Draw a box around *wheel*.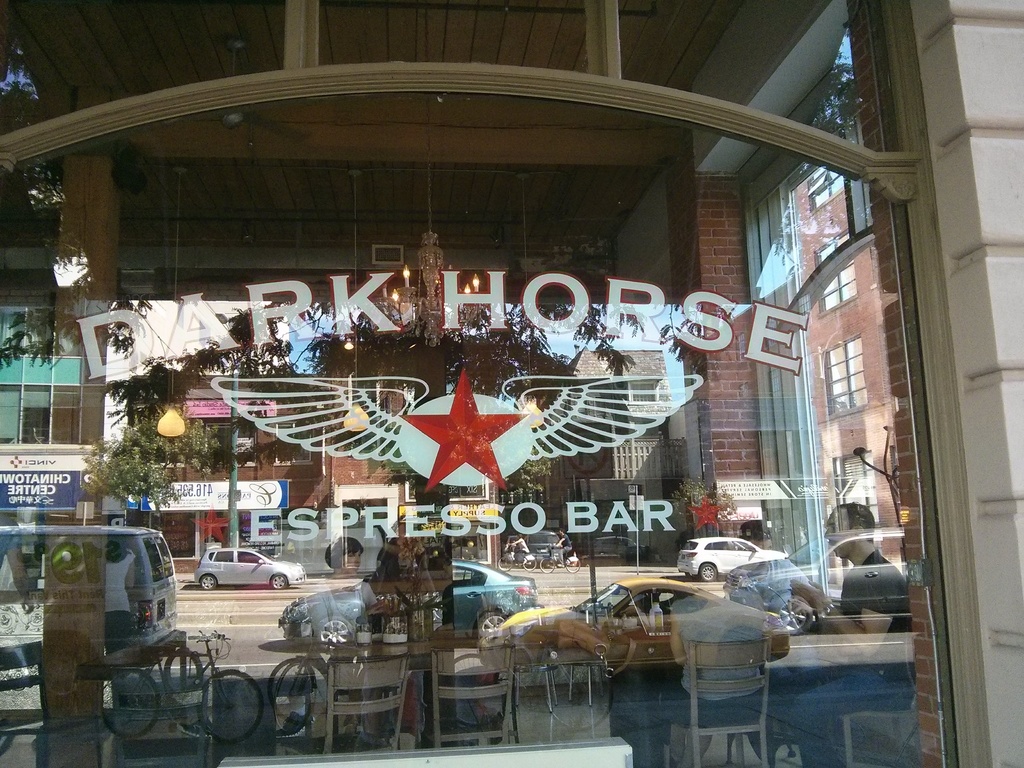
x1=696 y1=561 x2=721 y2=582.
